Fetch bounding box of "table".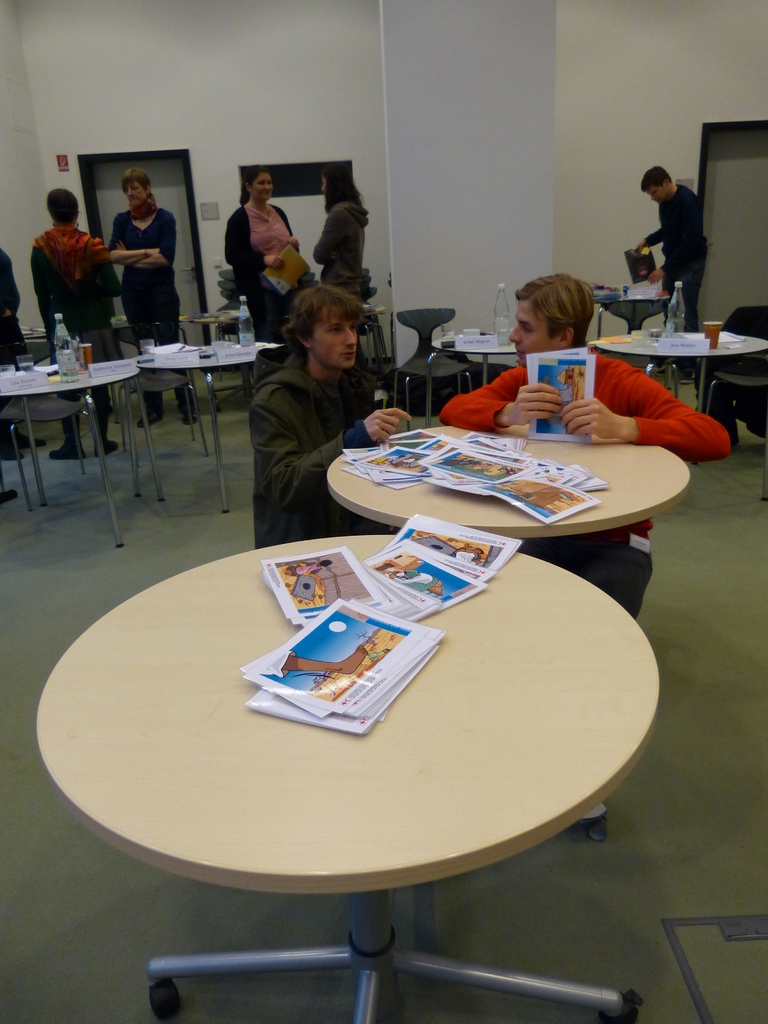
Bbox: l=134, t=344, r=275, b=519.
